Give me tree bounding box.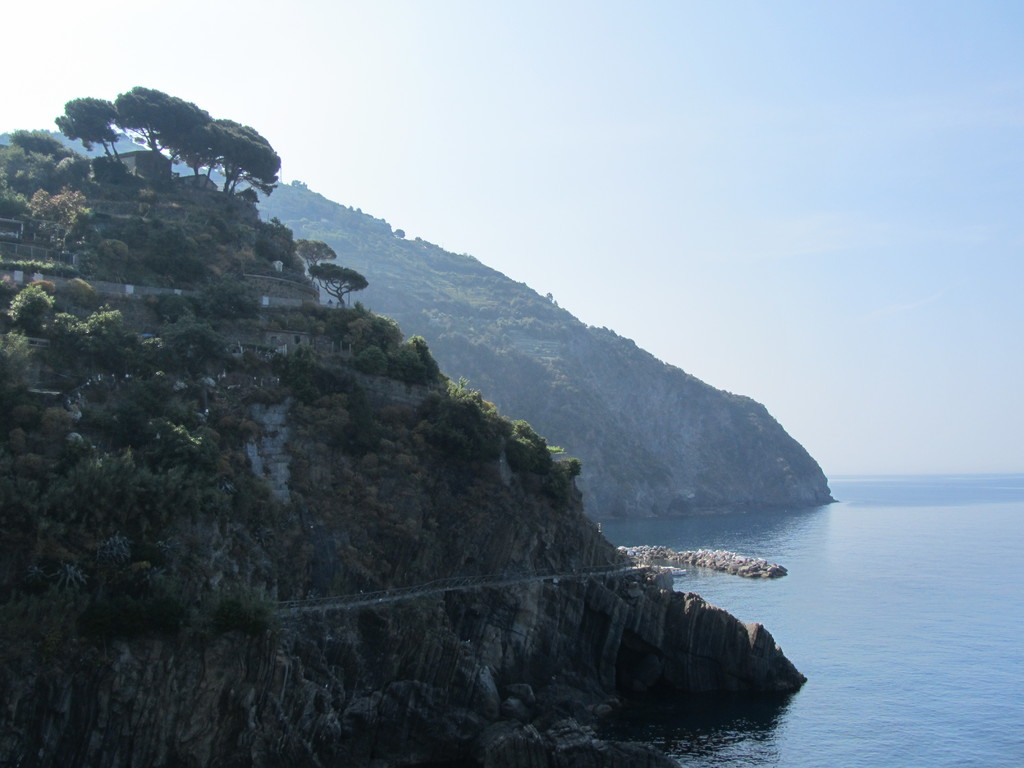
bbox=(54, 95, 125, 168).
